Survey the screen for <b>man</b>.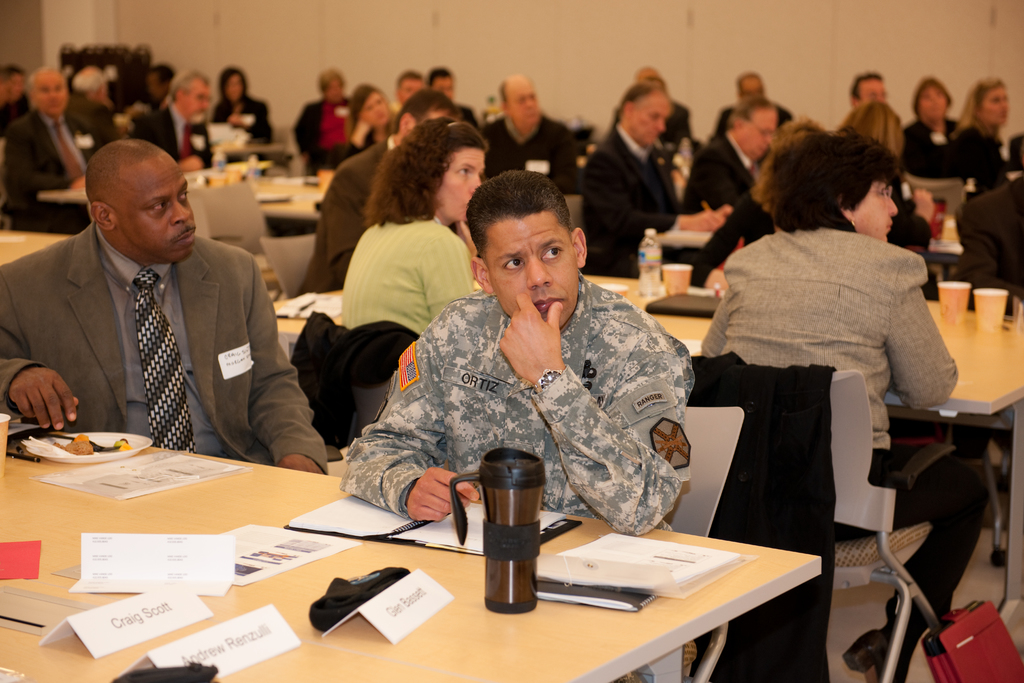
Survey found: bbox=[132, 70, 218, 170].
